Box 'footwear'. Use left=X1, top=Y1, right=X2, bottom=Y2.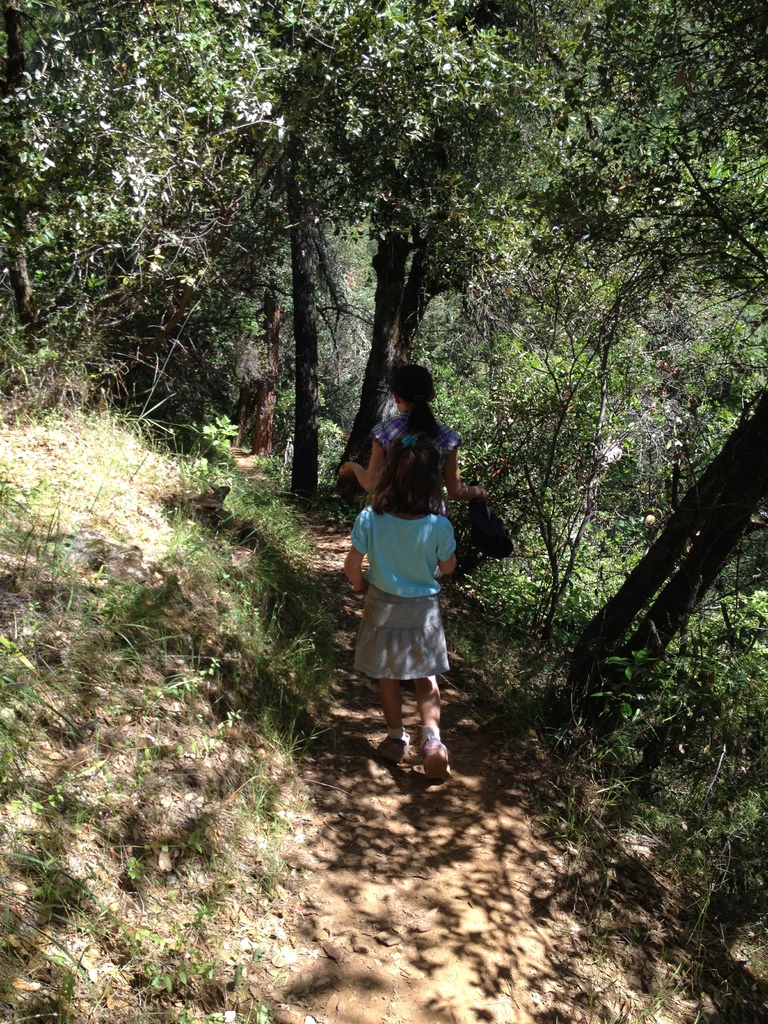
left=418, top=737, right=452, bottom=785.
